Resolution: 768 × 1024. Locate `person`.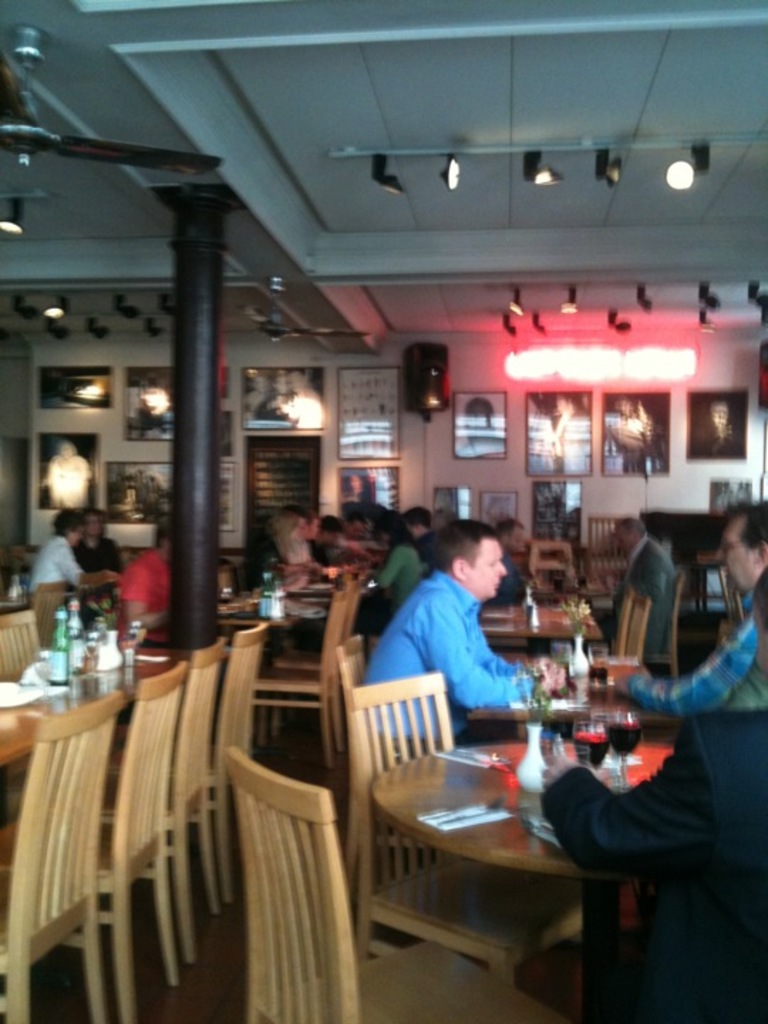
{"x1": 603, "y1": 486, "x2": 767, "y2": 708}.
